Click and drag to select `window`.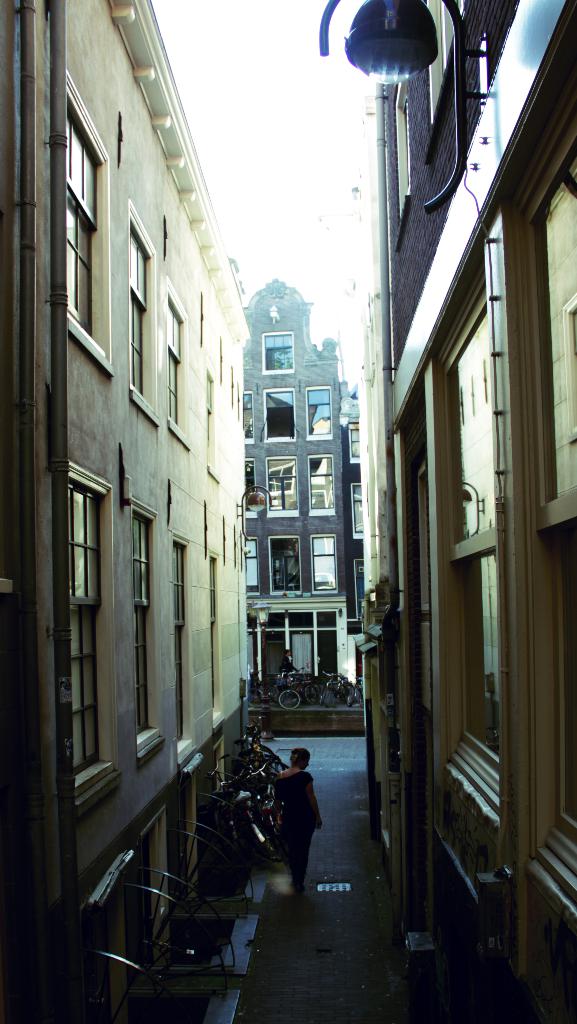
Selection: box(59, 82, 120, 362).
